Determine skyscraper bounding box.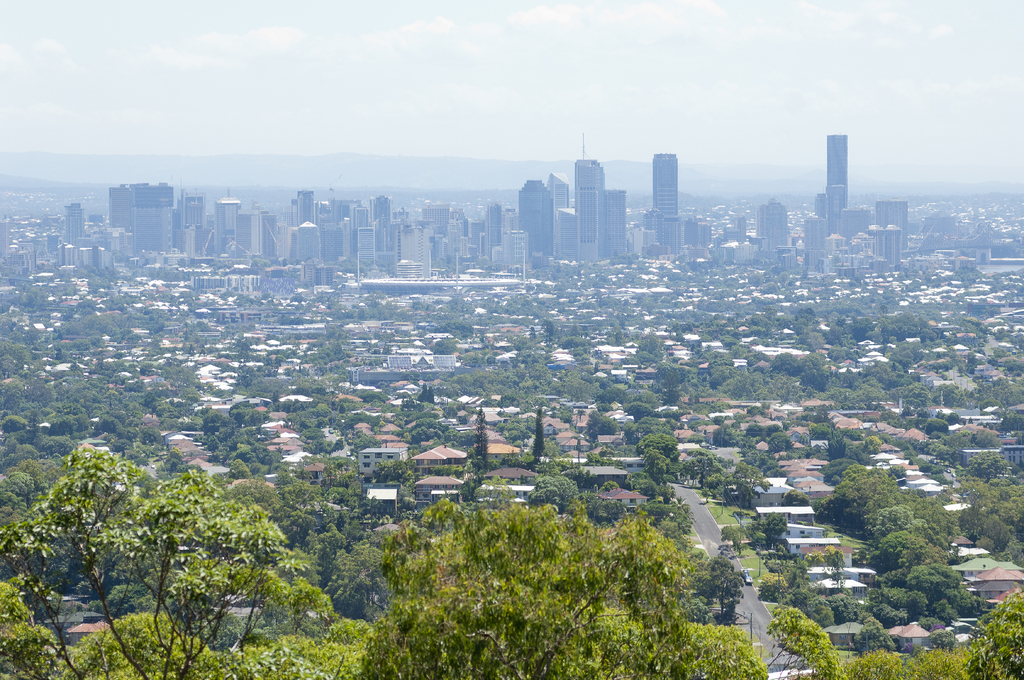
Determined: l=255, t=204, r=285, b=257.
